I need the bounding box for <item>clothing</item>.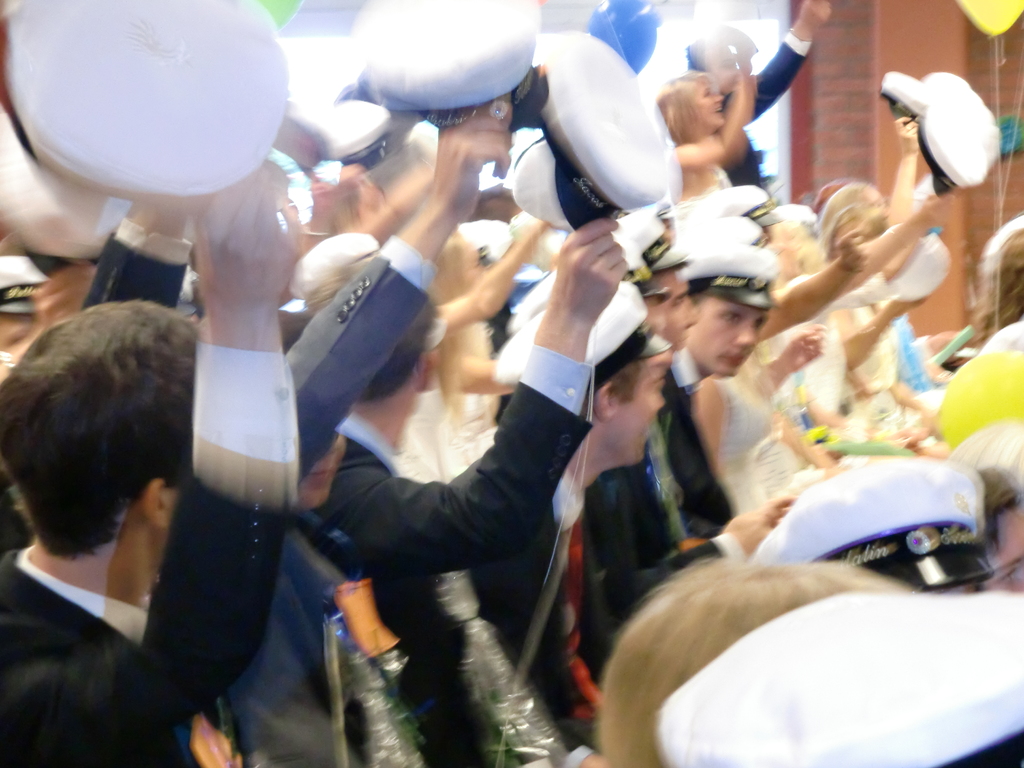
Here it is: crop(318, 346, 592, 577).
